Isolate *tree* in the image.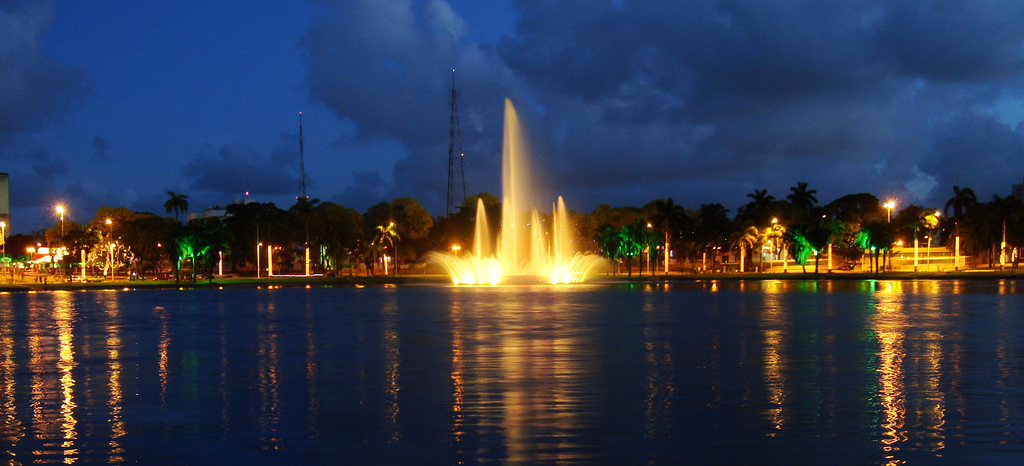
Isolated region: 123, 212, 180, 277.
